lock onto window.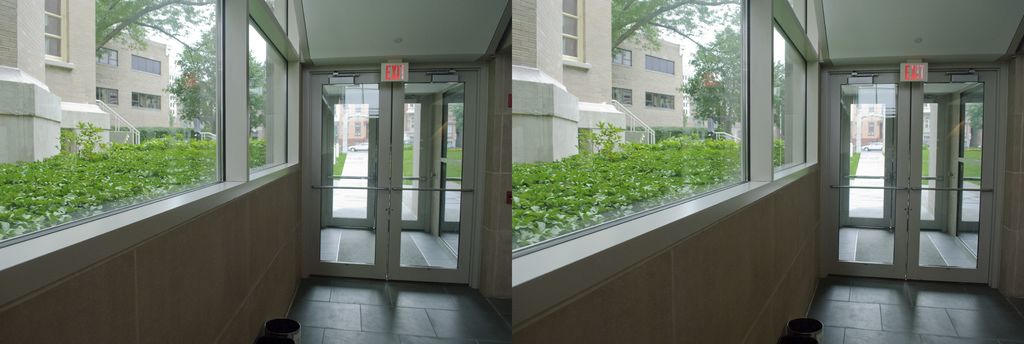
Locked: [x1=127, y1=90, x2=163, y2=110].
